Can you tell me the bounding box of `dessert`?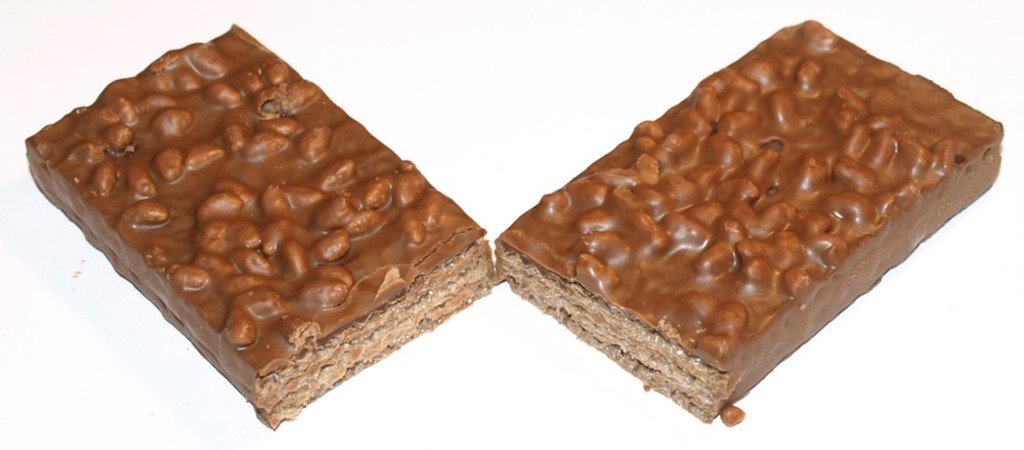
bbox(0, 16, 517, 449).
